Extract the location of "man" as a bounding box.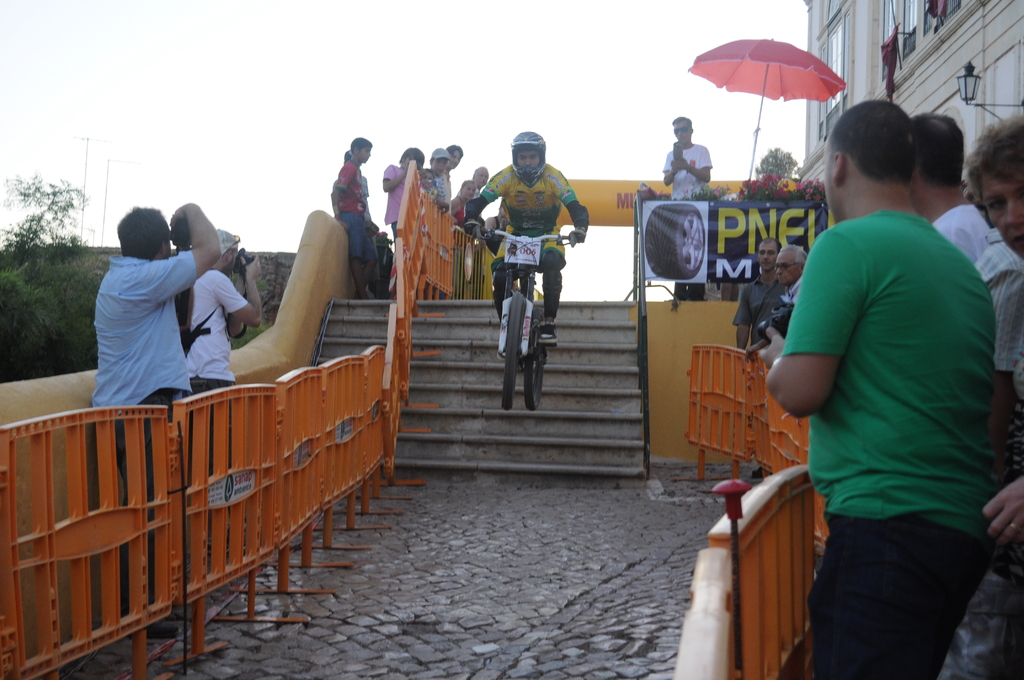
x1=90, y1=198, x2=220, y2=628.
